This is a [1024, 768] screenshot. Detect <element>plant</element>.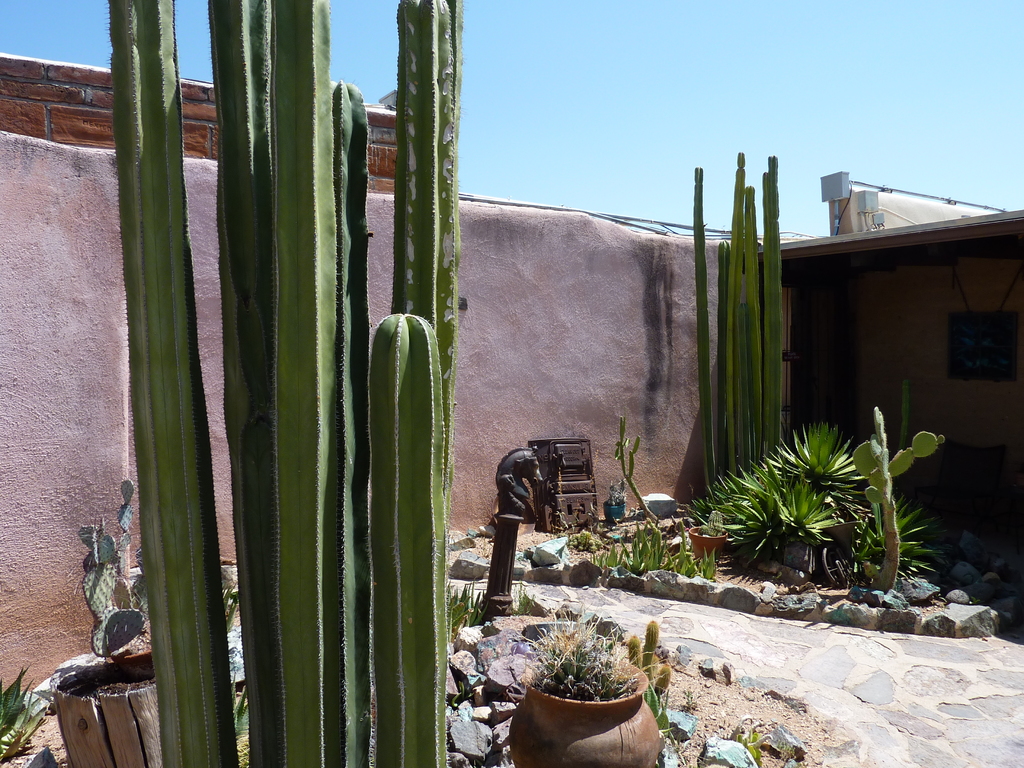
612/522/675/575.
